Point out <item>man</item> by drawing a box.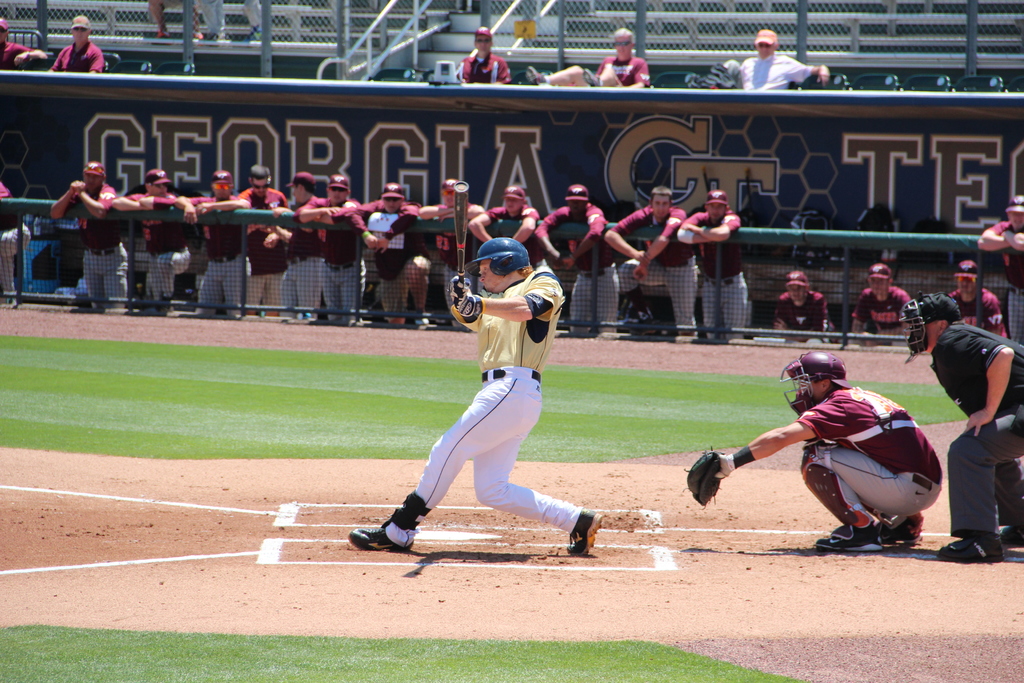
(left=727, top=29, right=829, bottom=92).
